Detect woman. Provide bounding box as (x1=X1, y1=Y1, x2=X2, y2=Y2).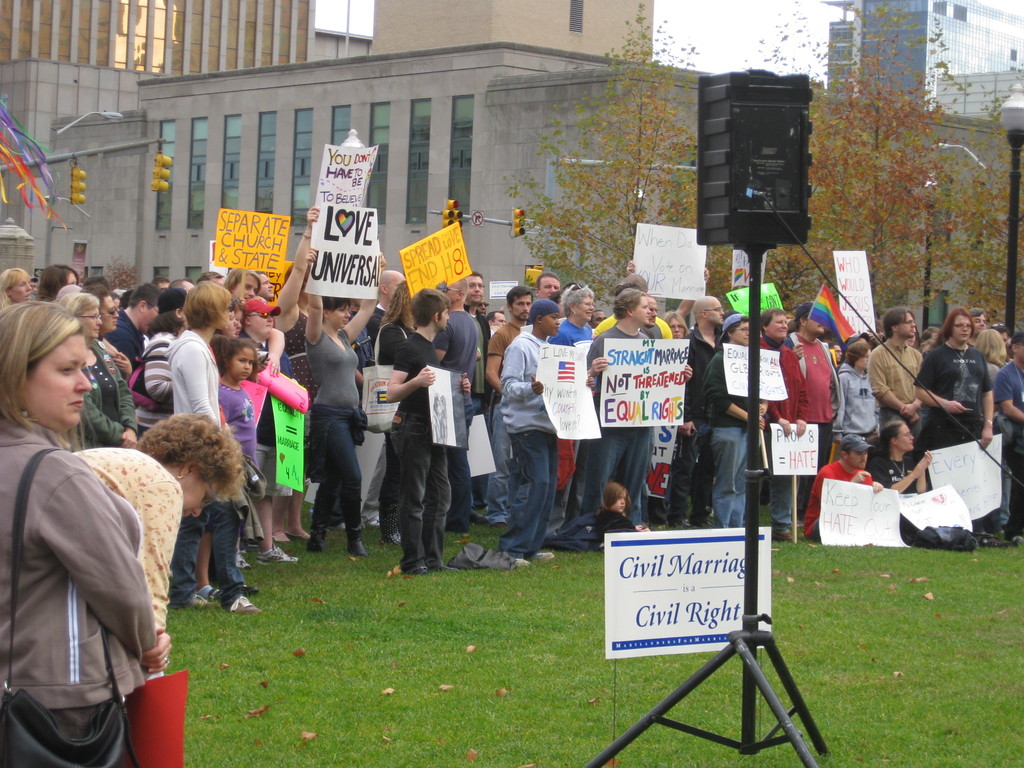
(x1=59, y1=294, x2=136, y2=454).
